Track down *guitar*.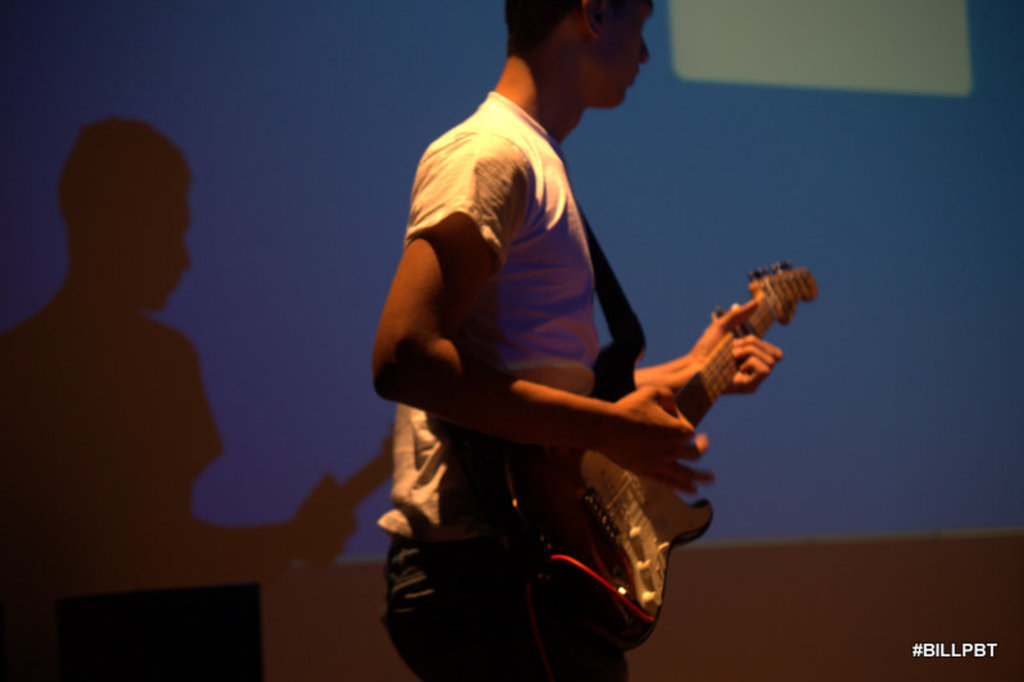
Tracked to (508, 255, 823, 658).
